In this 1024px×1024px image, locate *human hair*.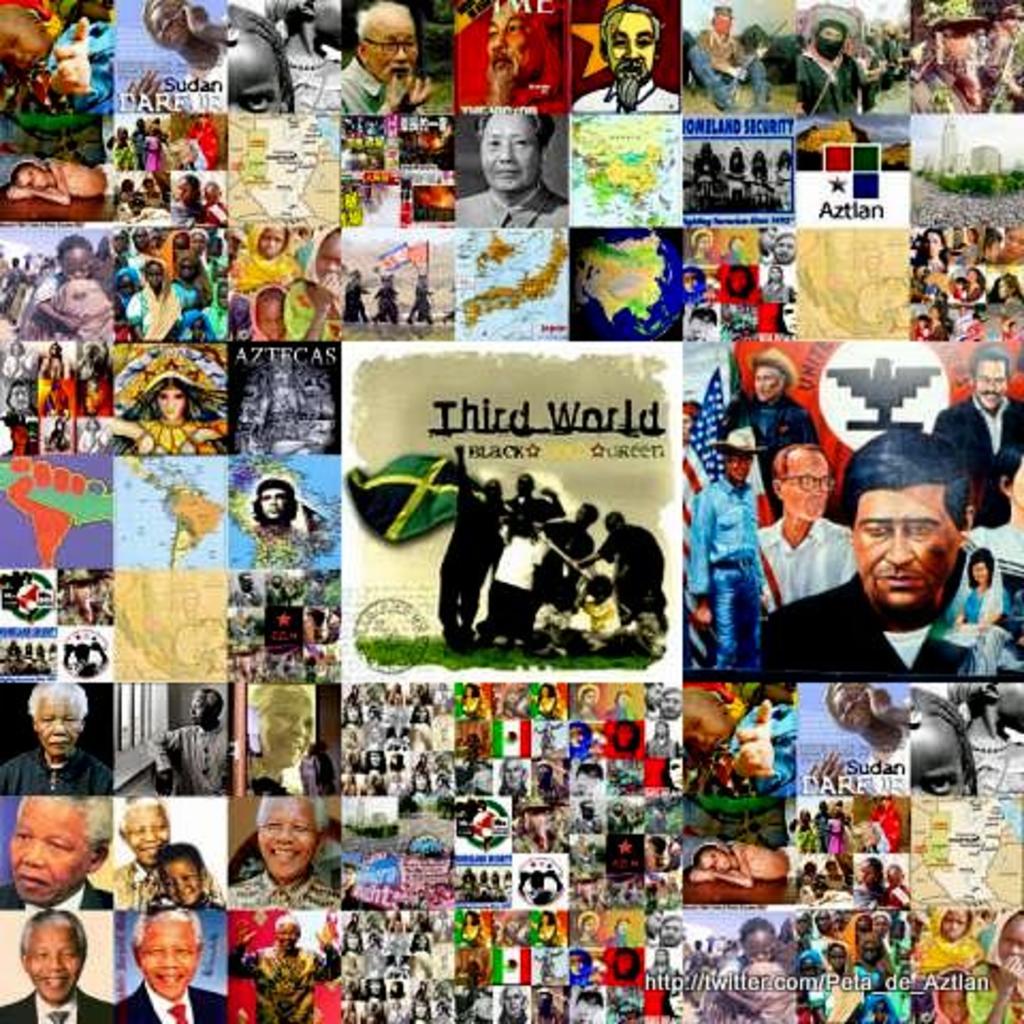
Bounding box: x1=198, y1=685, x2=228, y2=717.
